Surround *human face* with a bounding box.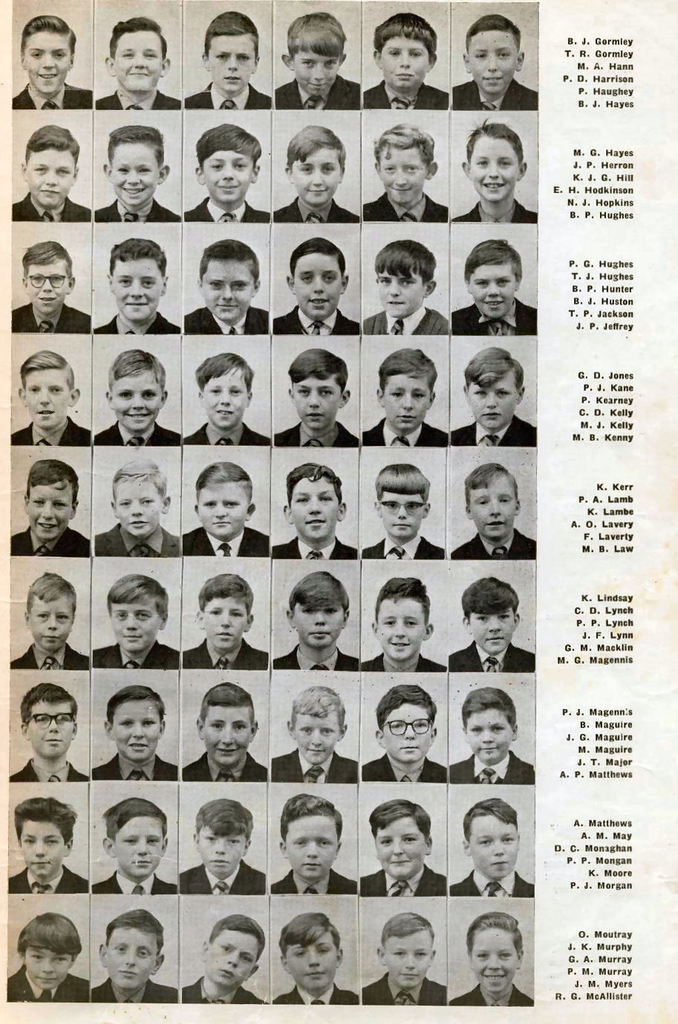
[x1=111, y1=30, x2=166, y2=90].
